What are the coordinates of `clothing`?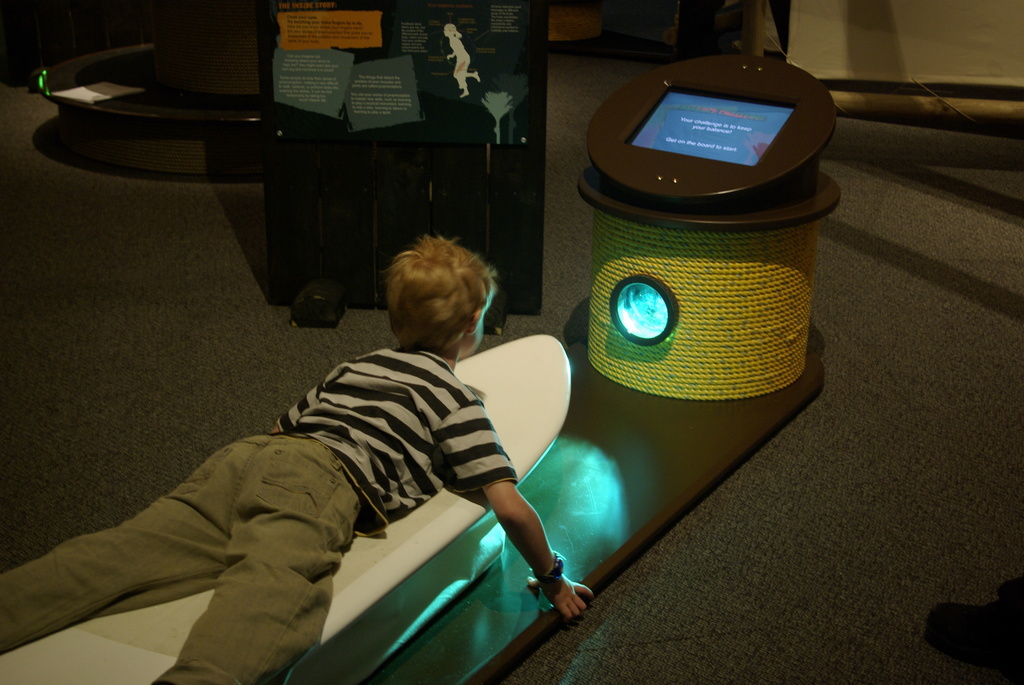
x1=0 y1=341 x2=445 y2=653.
